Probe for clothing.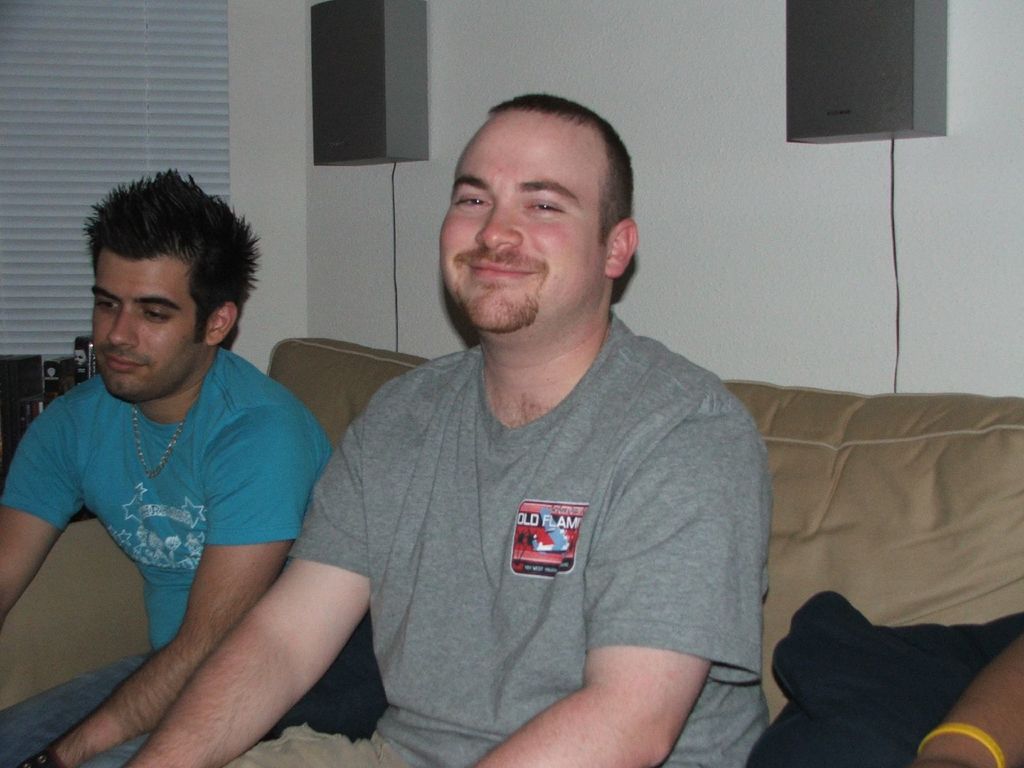
Probe result: crop(318, 256, 753, 742).
